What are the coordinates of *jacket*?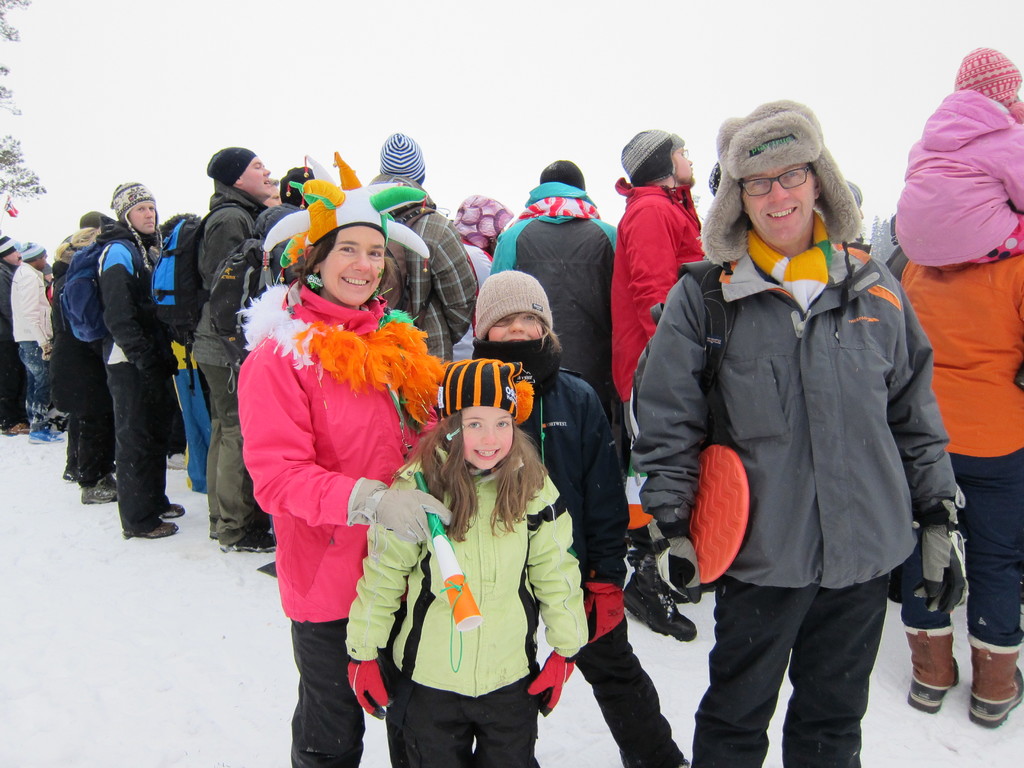
pyautogui.locateOnScreen(189, 176, 263, 376).
